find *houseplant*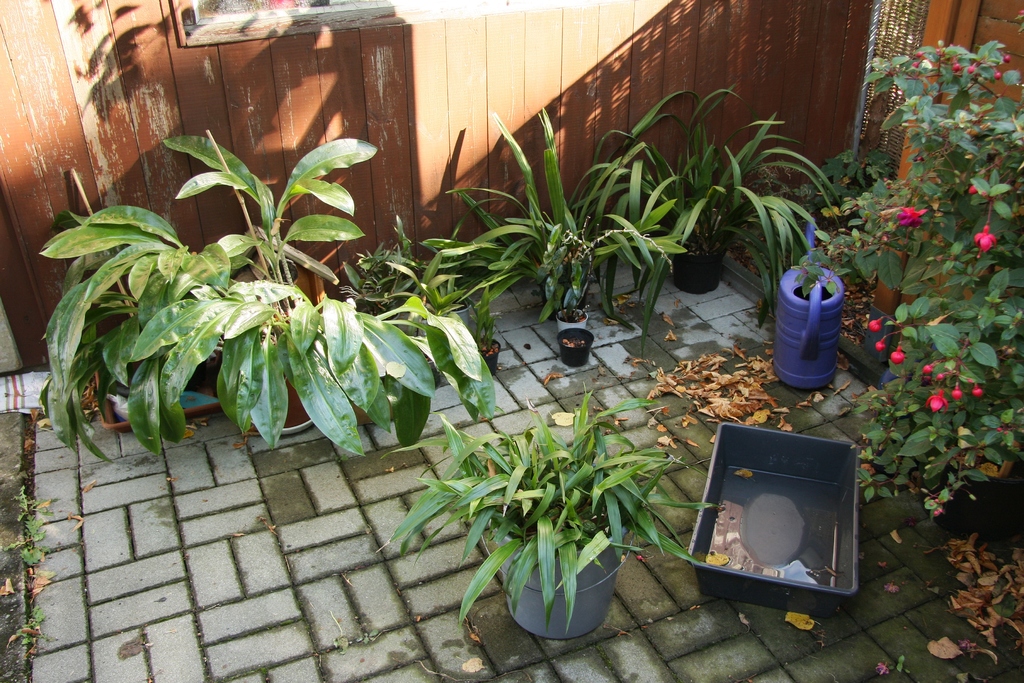
541 220 626 336
